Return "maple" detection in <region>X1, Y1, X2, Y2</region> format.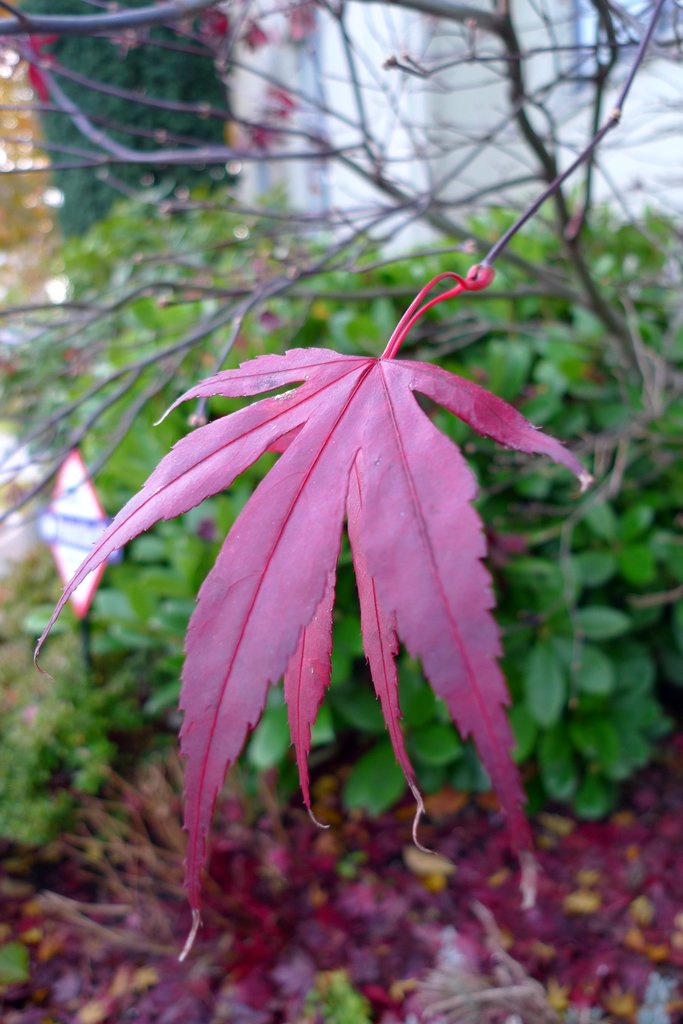
<region>0, 215, 623, 844</region>.
